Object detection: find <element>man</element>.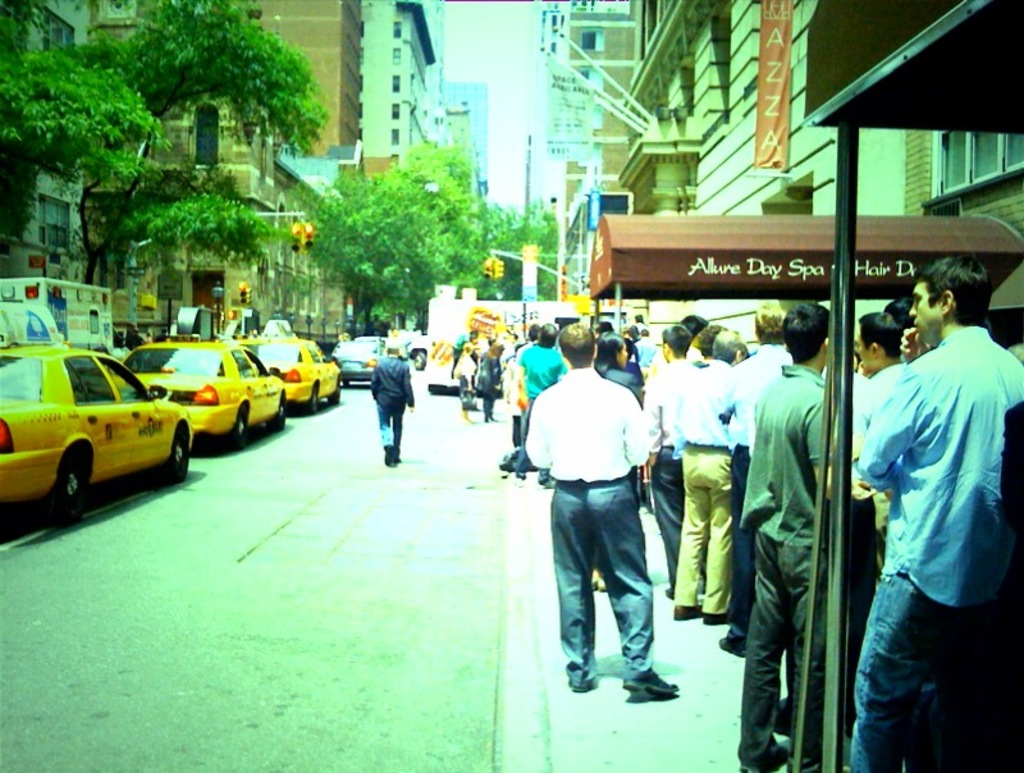
crop(736, 291, 844, 772).
